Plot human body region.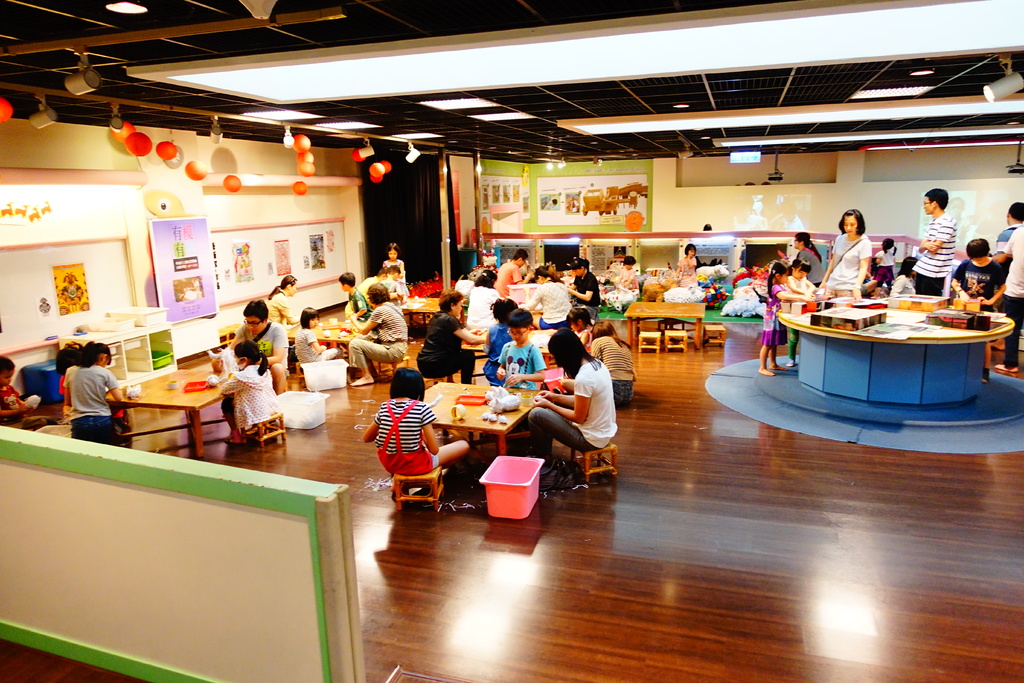
Plotted at 993 197 1023 374.
